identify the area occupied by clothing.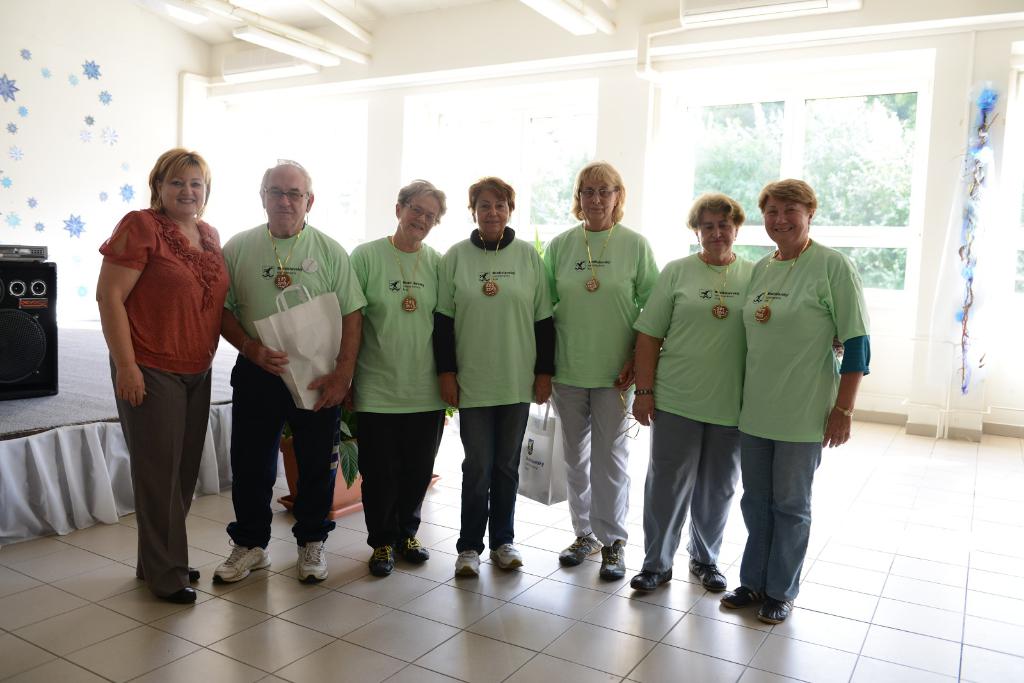
Area: (x1=357, y1=230, x2=447, y2=540).
